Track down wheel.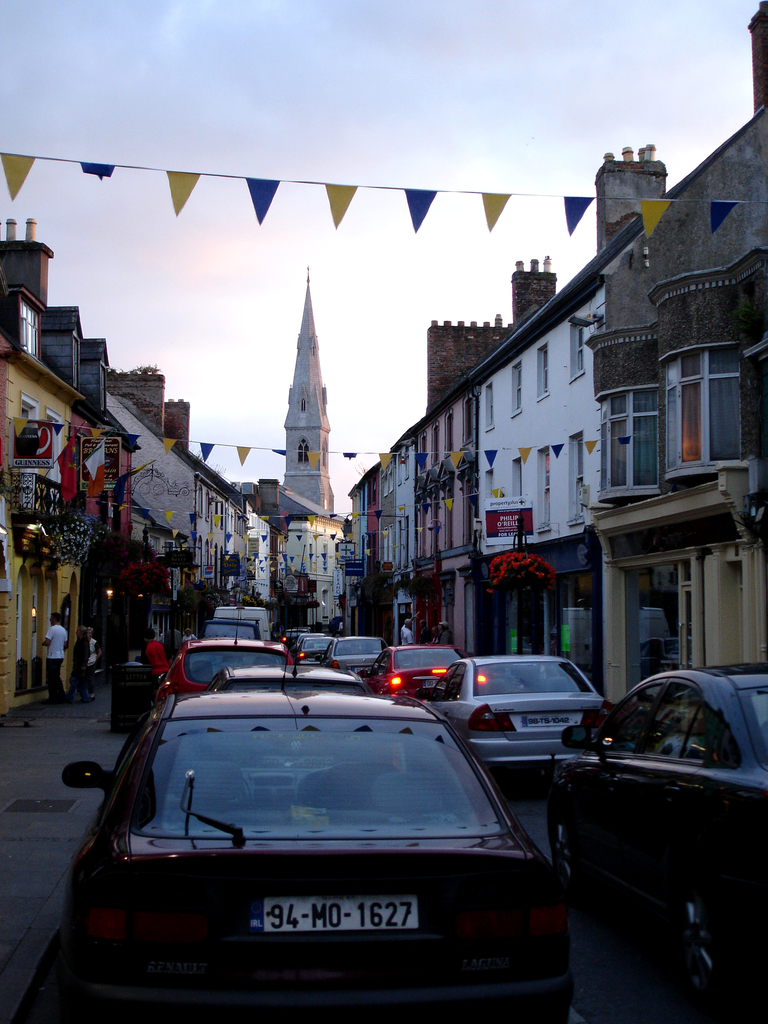
Tracked to box=[546, 795, 593, 915].
